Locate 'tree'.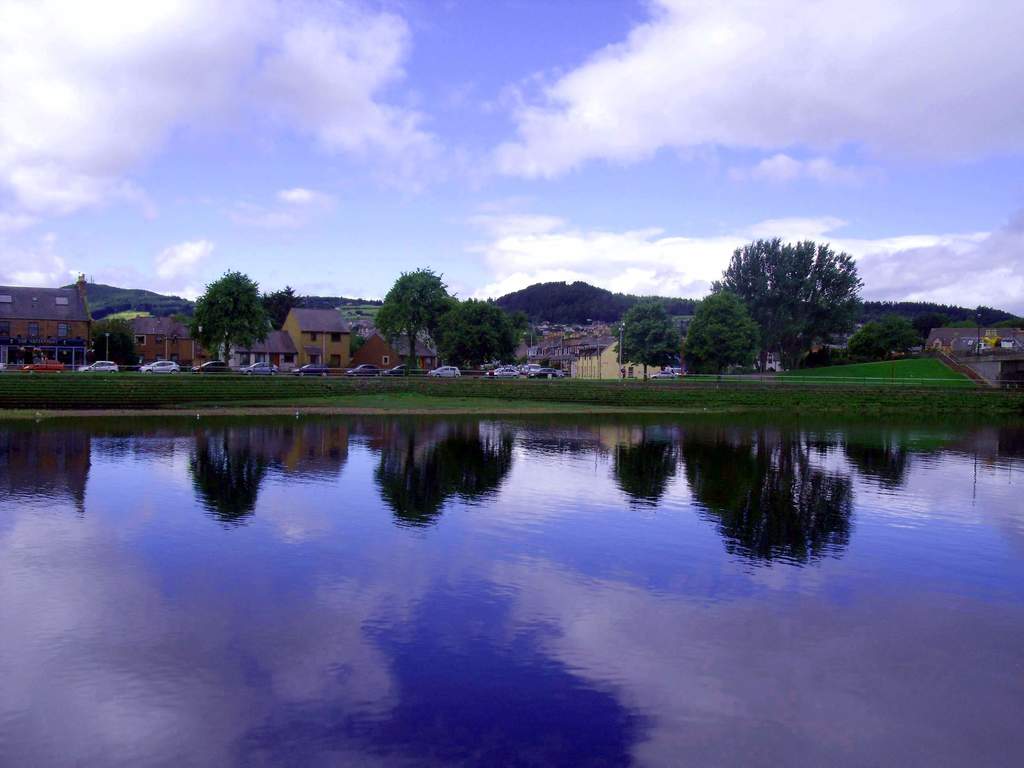
Bounding box: x1=847, y1=306, x2=924, y2=360.
